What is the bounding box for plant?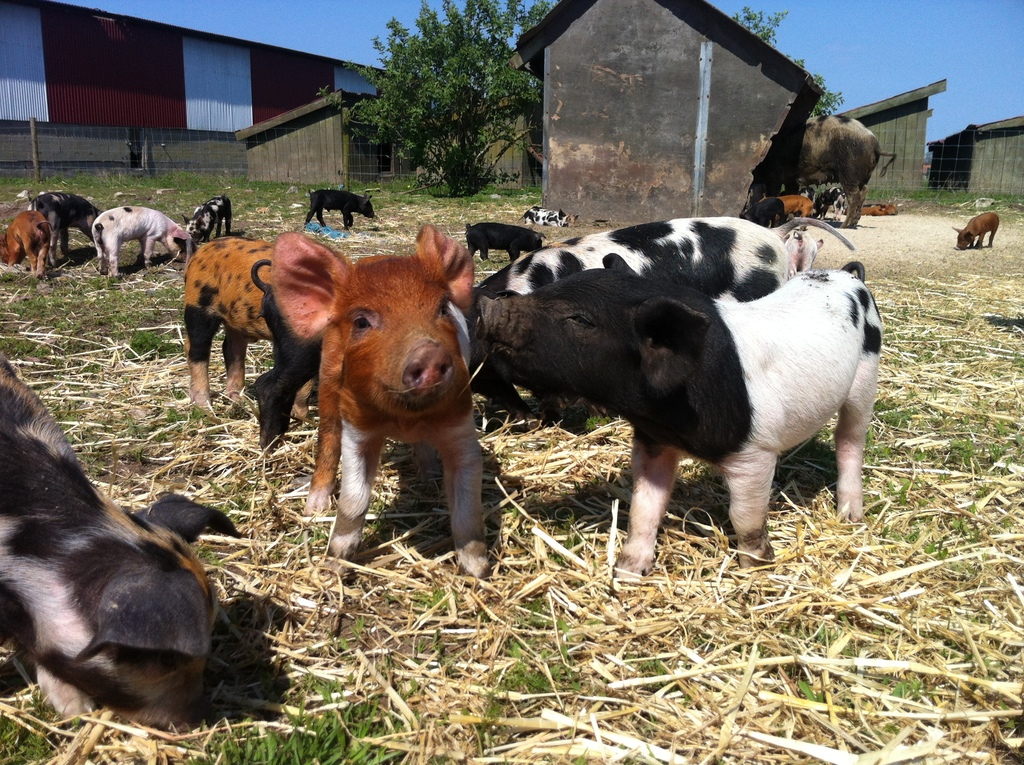
Rect(641, 650, 666, 673).
